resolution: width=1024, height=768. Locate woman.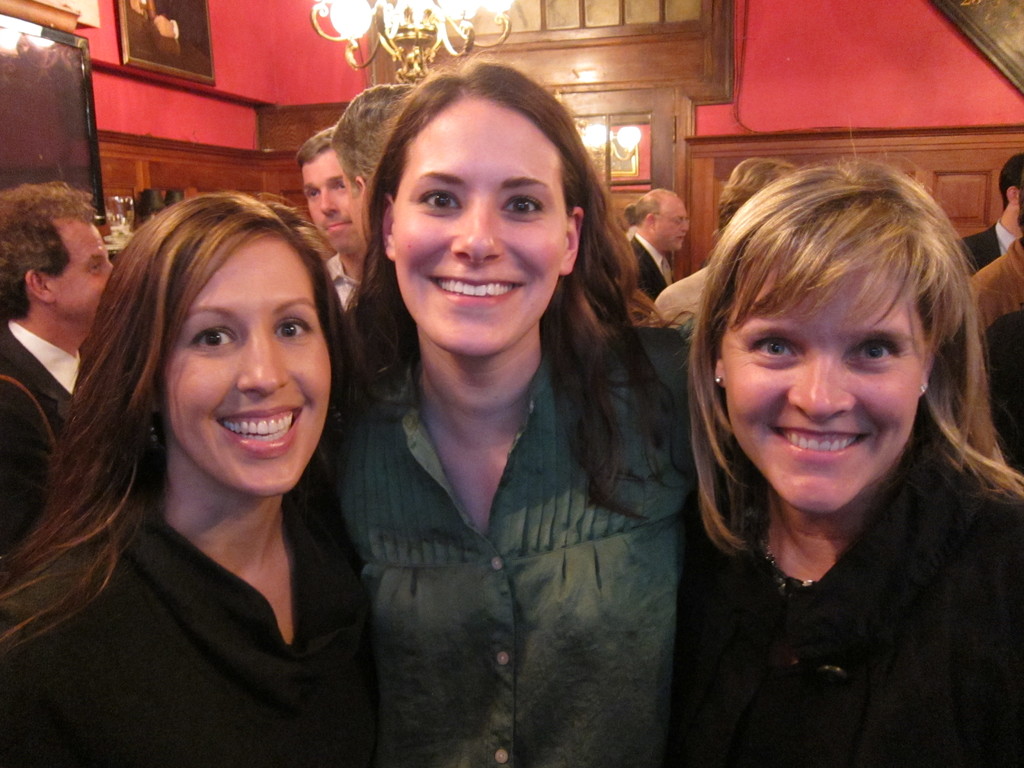
{"x1": 686, "y1": 146, "x2": 1023, "y2": 767}.
